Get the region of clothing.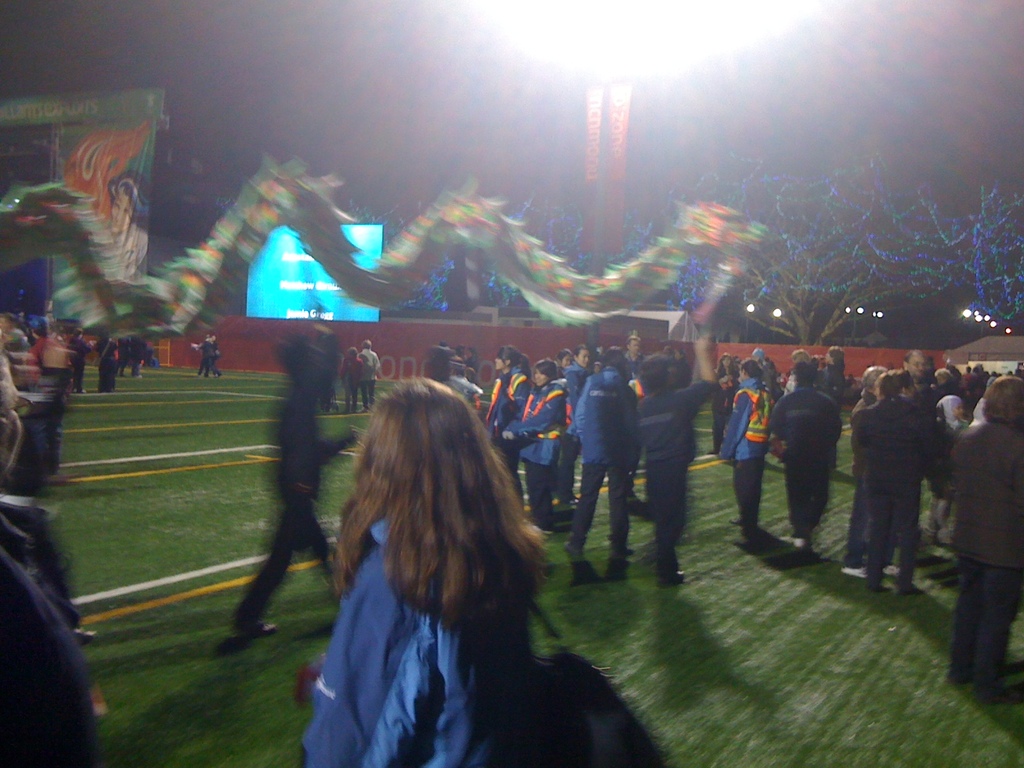
rect(524, 450, 558, 521).
